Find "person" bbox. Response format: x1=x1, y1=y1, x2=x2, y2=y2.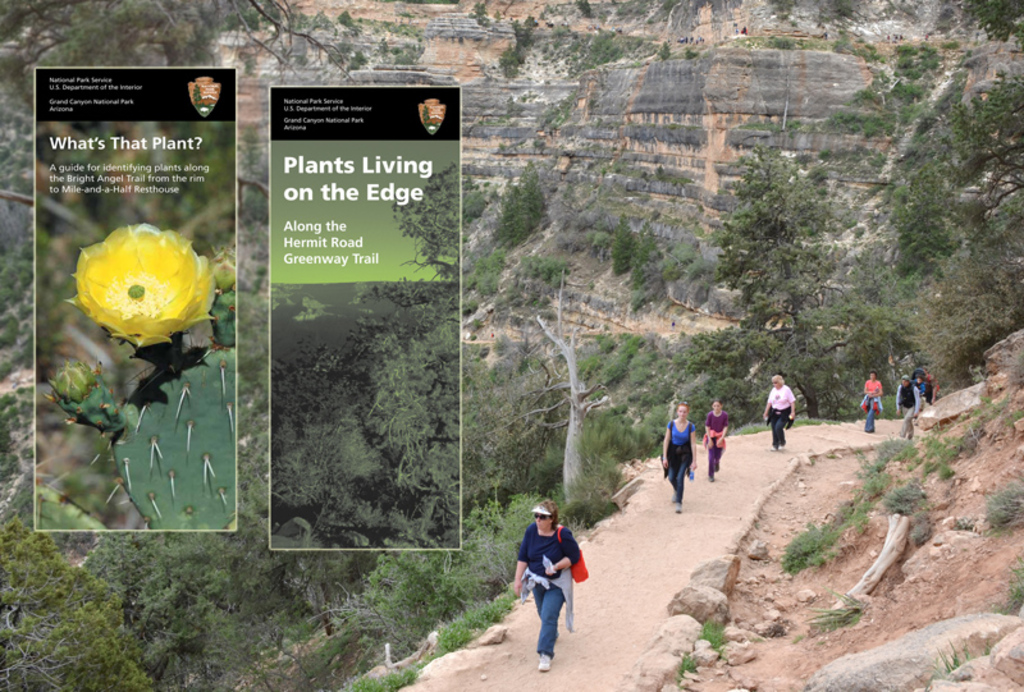
x1=890, y1=379, x2=920, y2=443.
